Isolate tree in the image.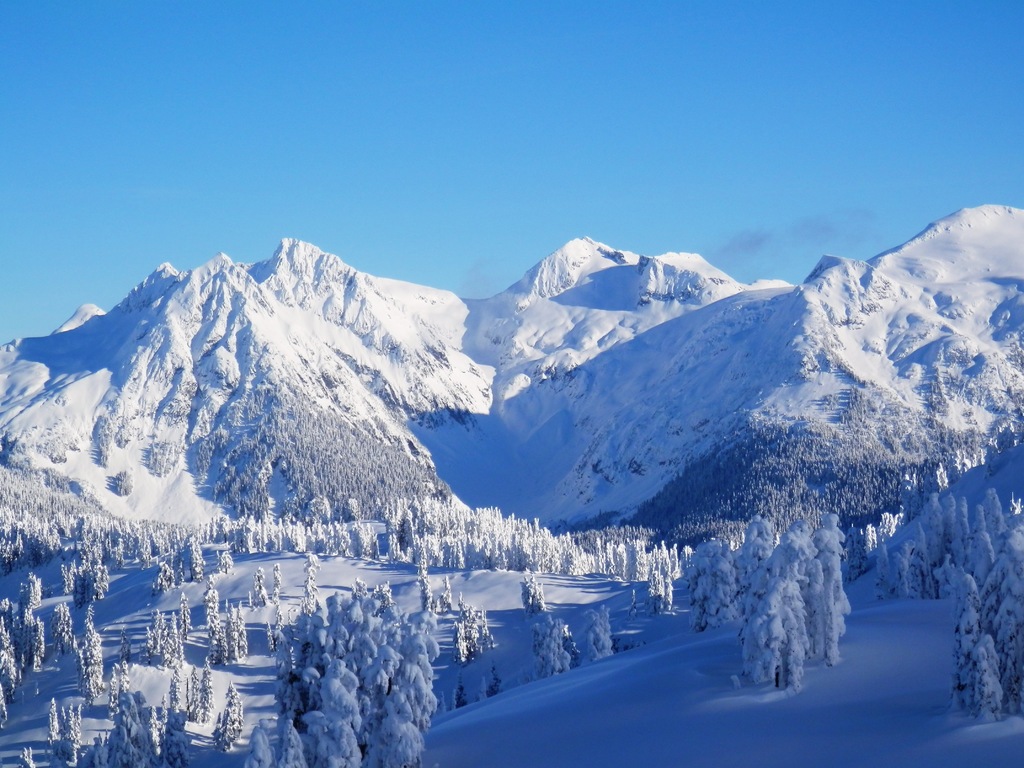
Isolated region: region(952, 570, 980, 707).
